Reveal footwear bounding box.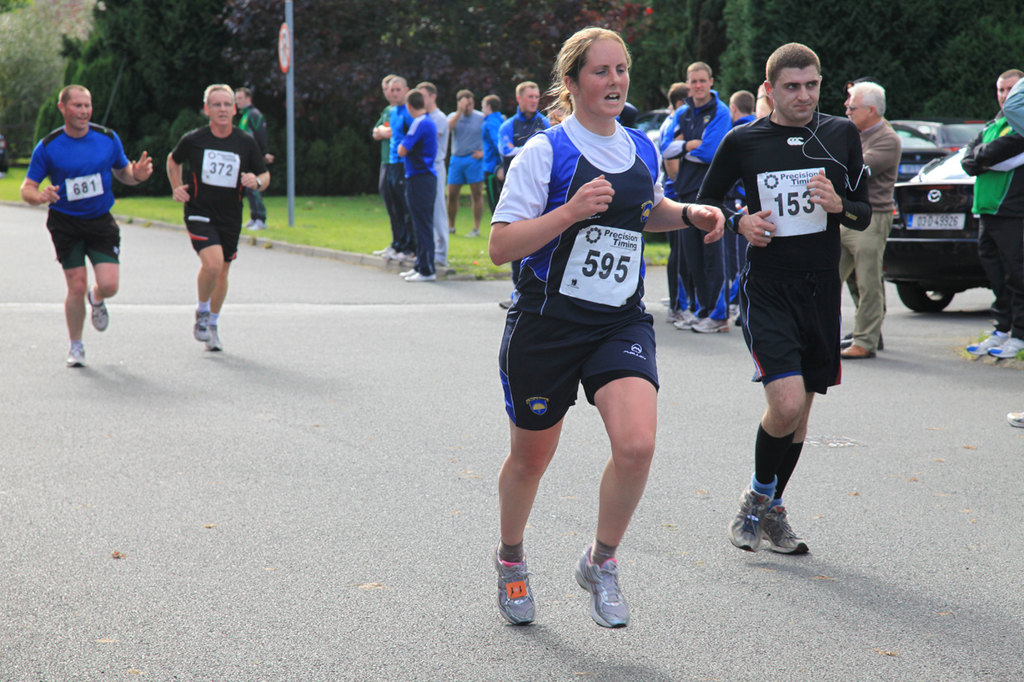
Revealed: 571/557/638/632.
